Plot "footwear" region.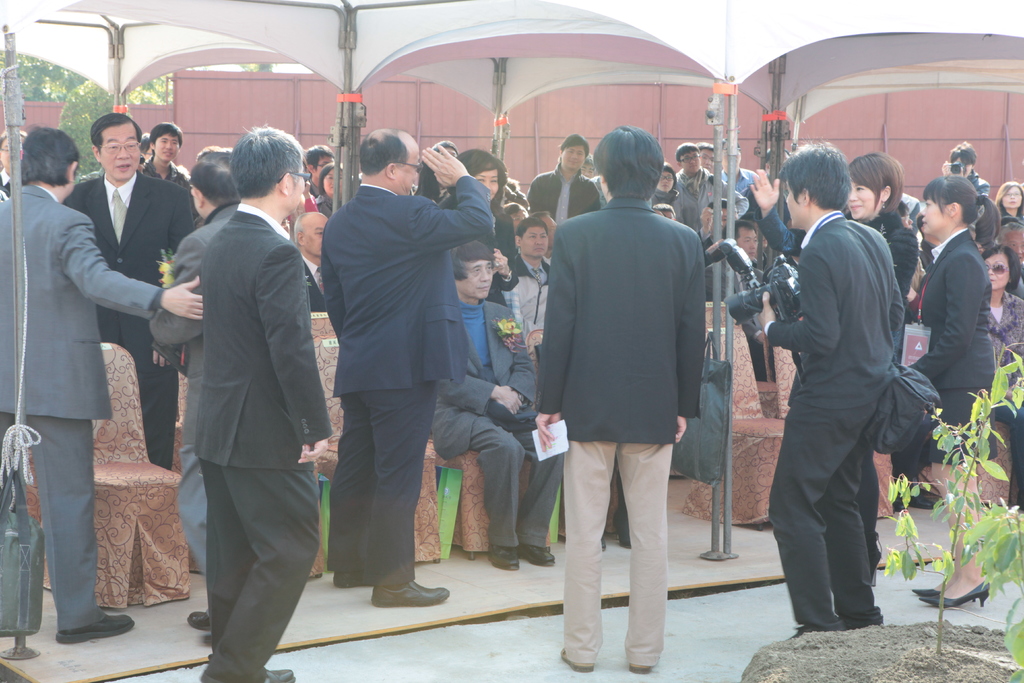
Plotted at [left=54, top=612, right=134, bottom=642].
